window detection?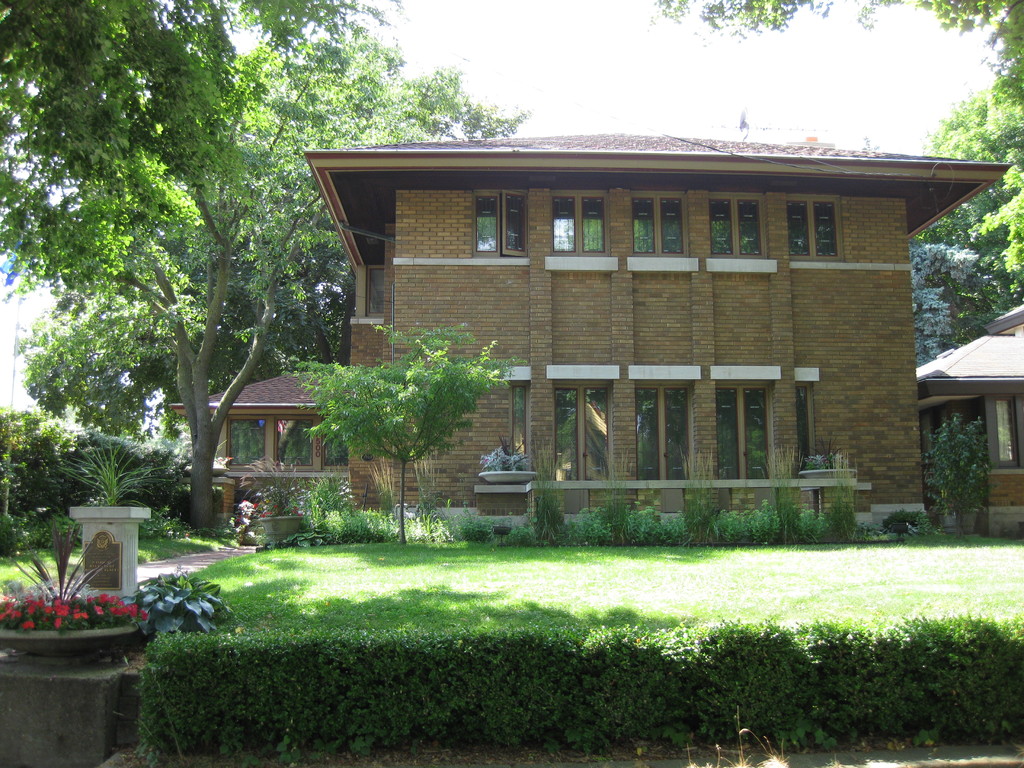
<bbox>710, 364, 783, 477</bbox>
